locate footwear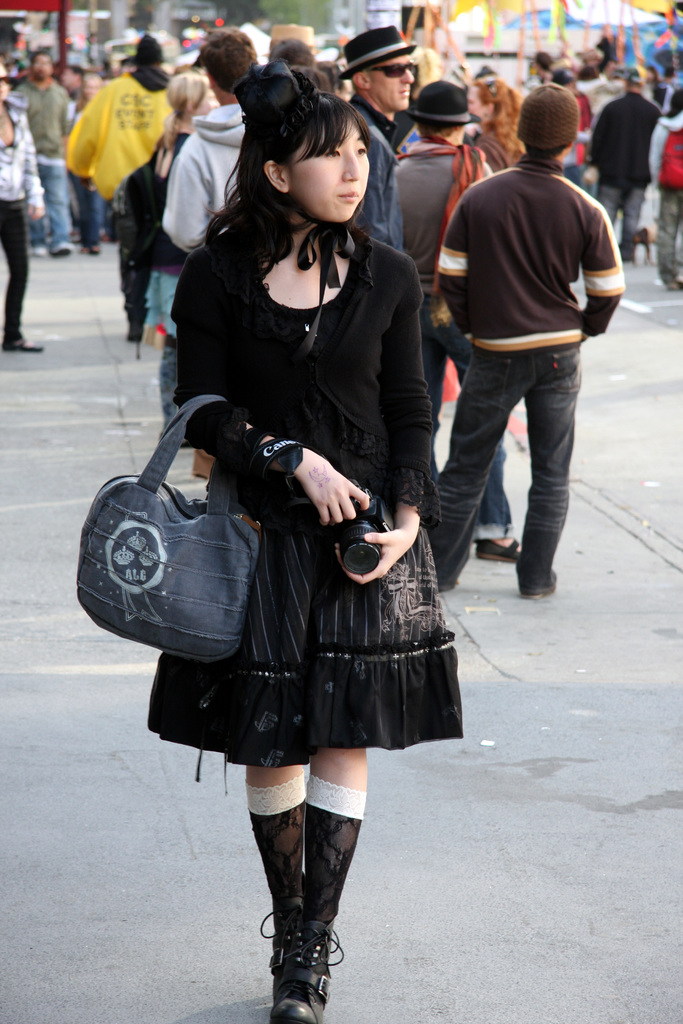
(81,245,103,256)
